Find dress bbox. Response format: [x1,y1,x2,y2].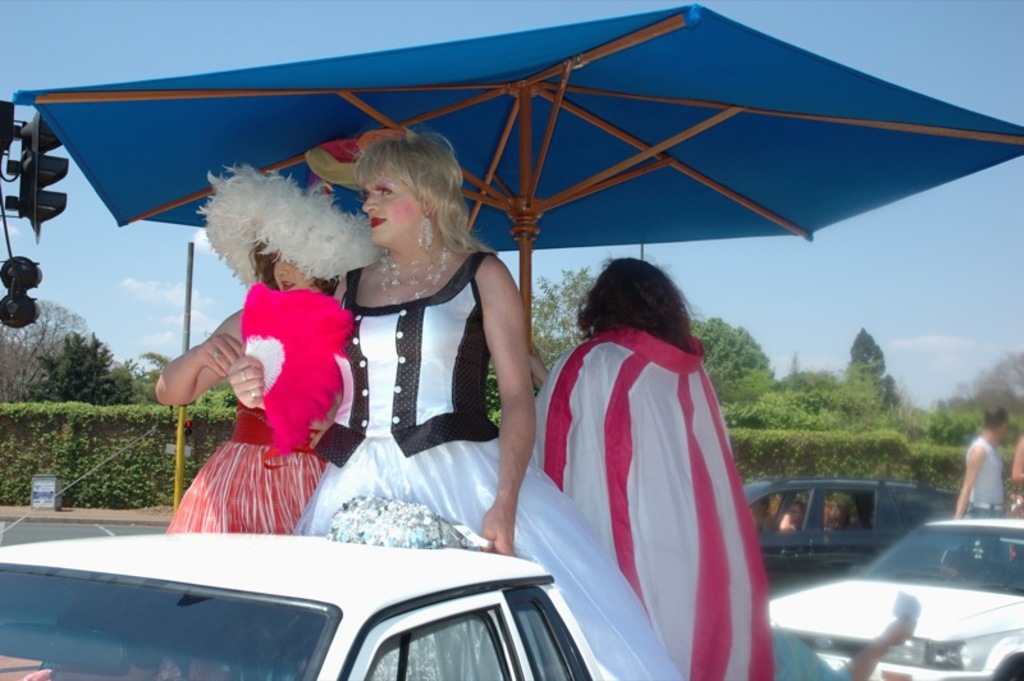
[165,402,323,533].
